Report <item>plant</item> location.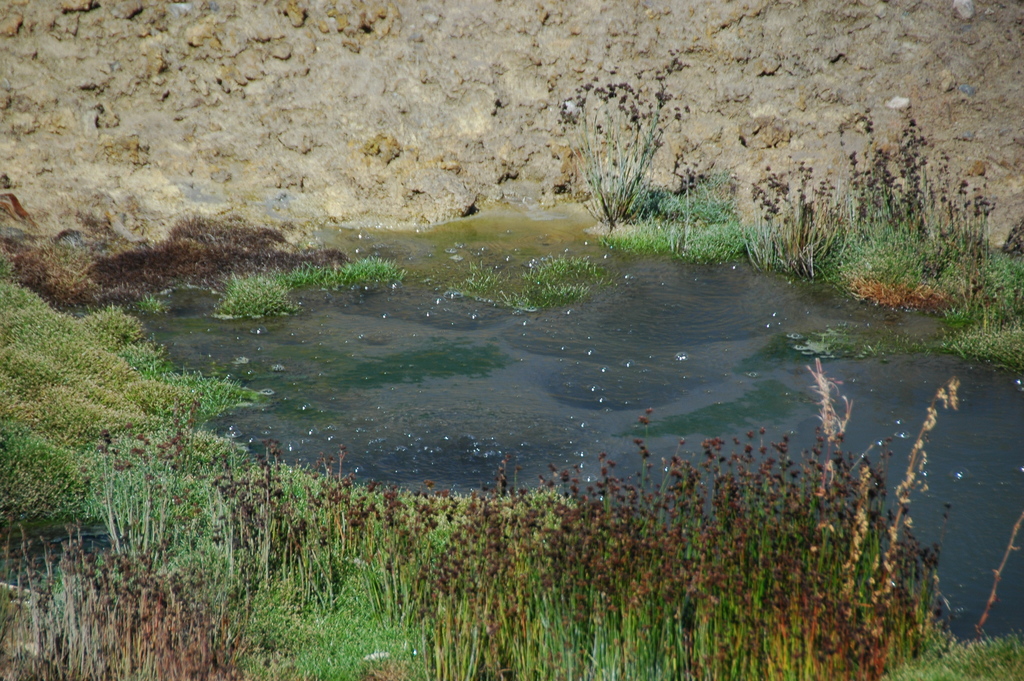
Report: bbox=(822, 103, 1023, 311).
